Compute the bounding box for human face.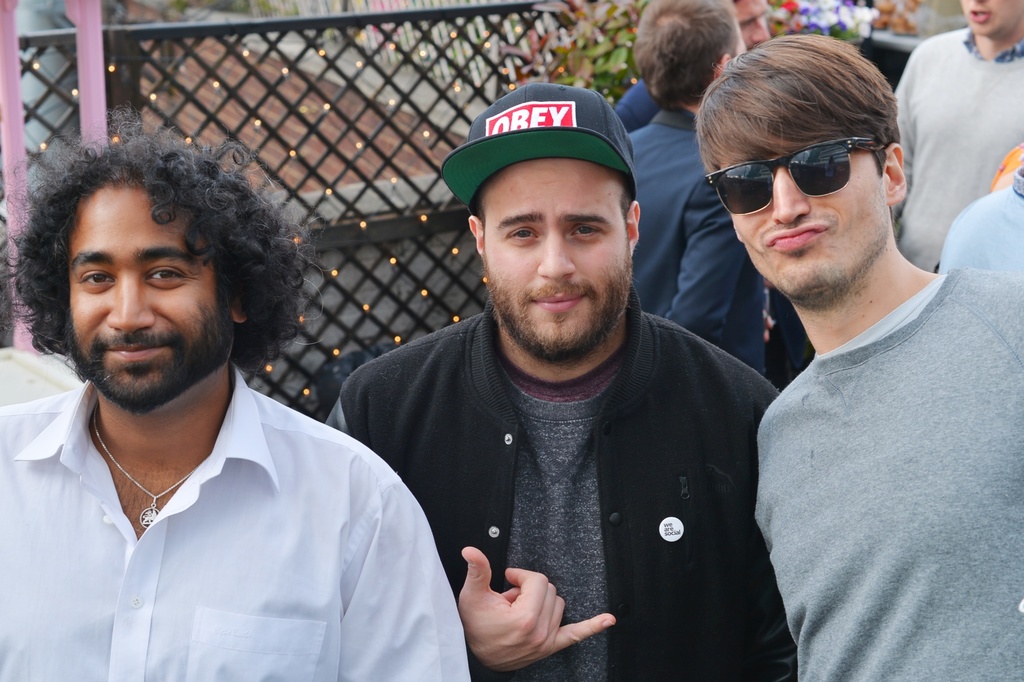
x1=66, y1=190, x2=215, y2=399.
